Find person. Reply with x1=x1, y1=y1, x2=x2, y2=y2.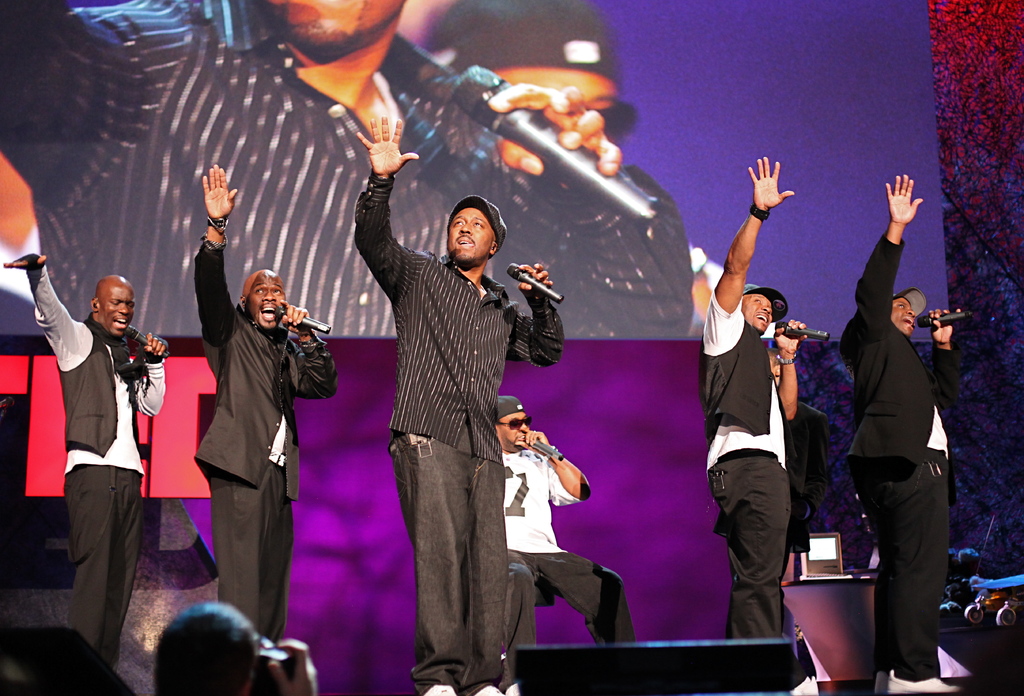
x1=356, y1=113, x2=569, y2=695.
